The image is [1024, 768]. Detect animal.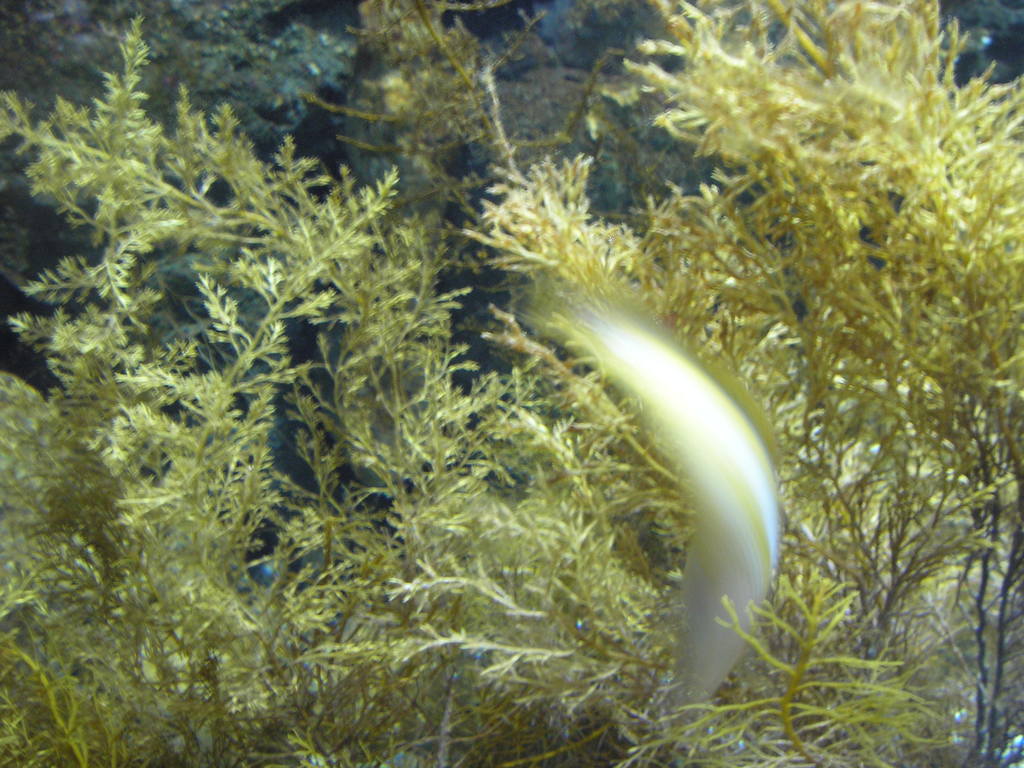
Detection: rect(479, 273, 800, 732).
